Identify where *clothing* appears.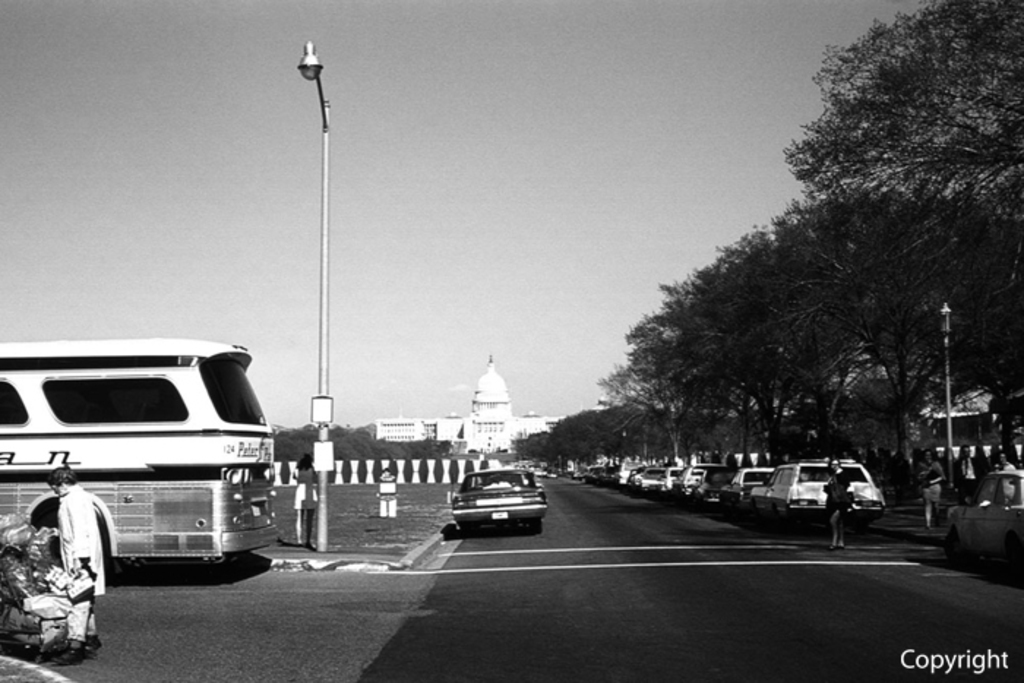
Appears at locate(827, 462, 850, 516).
